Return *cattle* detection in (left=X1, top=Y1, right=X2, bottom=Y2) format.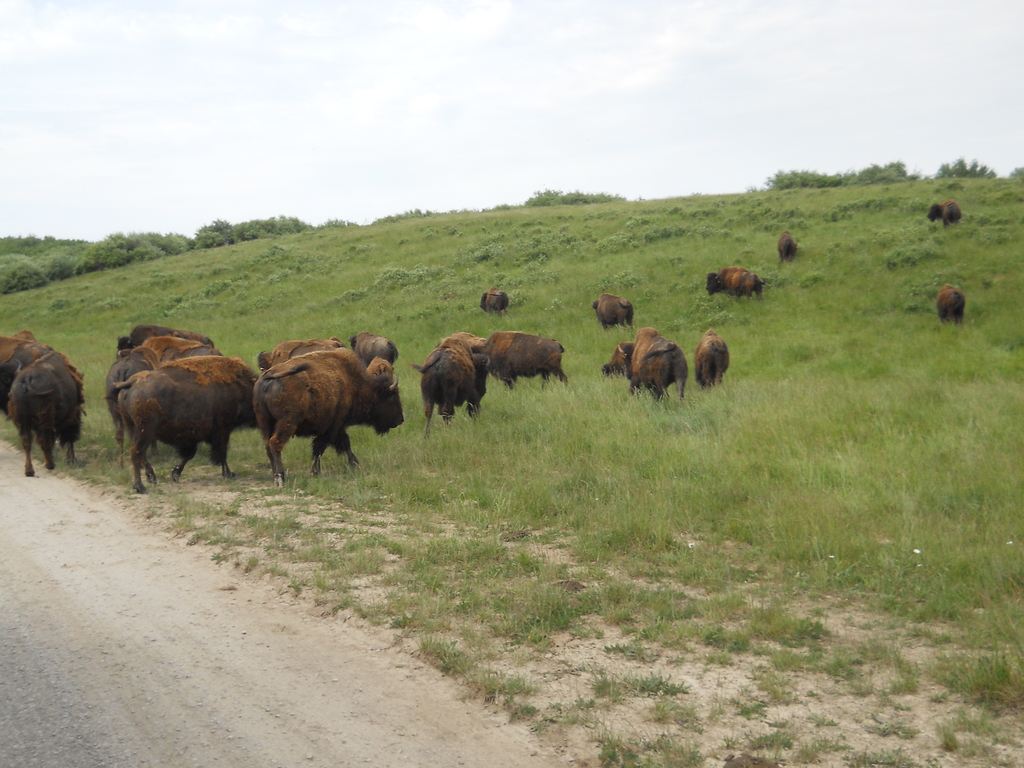
(left=263, top=340, right=360, bottom=371).
